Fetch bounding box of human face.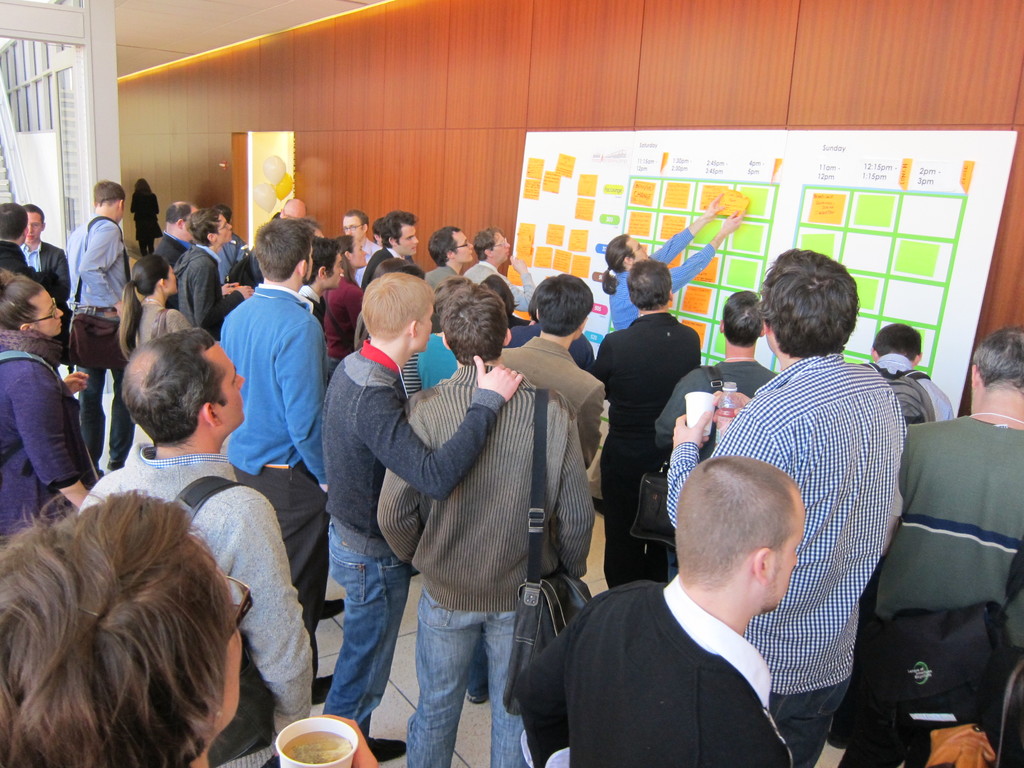
Bbox: rect(454, 232, 472, 258).
